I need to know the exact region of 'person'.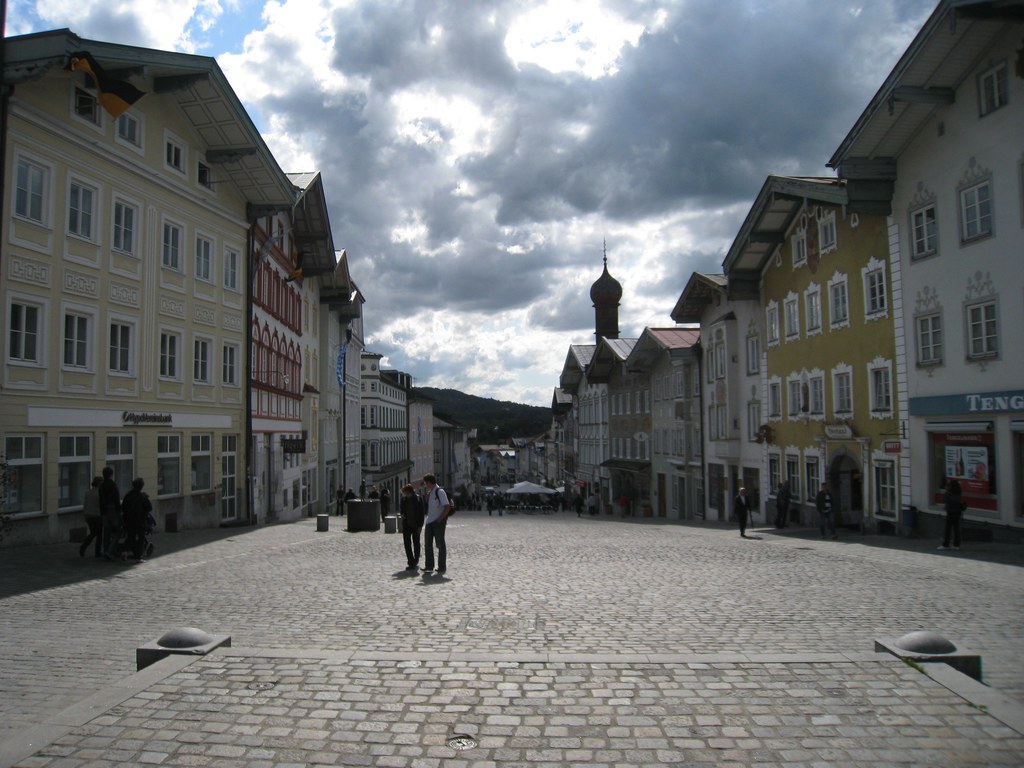
Region: (left=818, top=487, right=842, bottom=536).
